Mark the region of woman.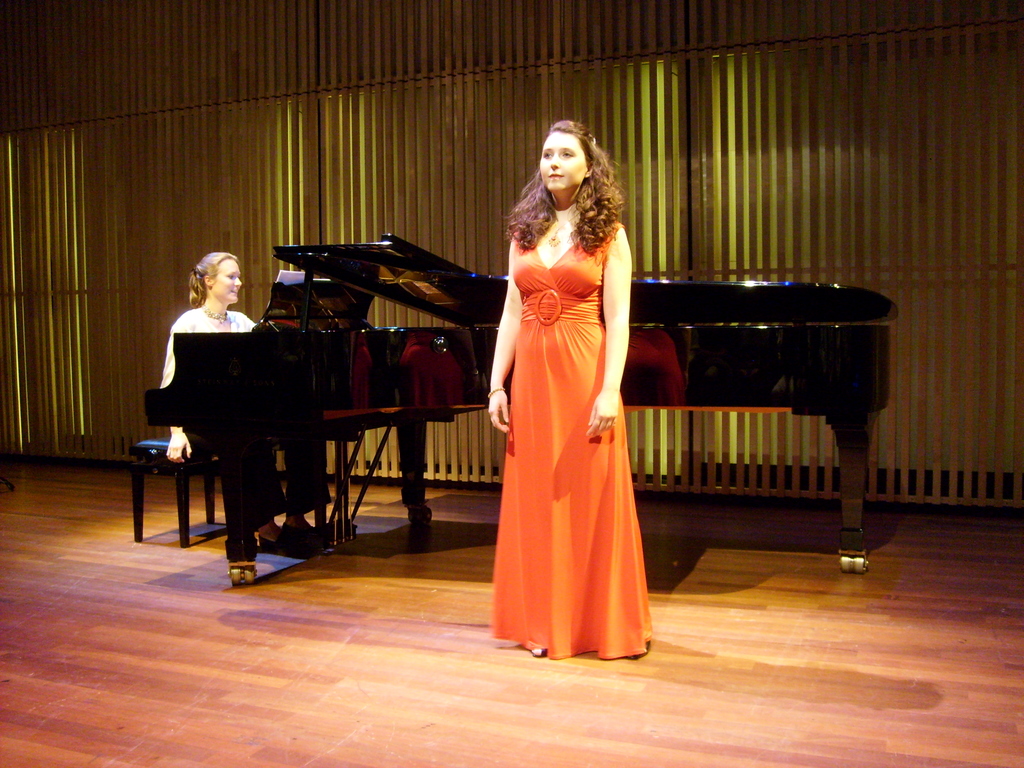
Region: BBox(479, 117, 653, 657).
